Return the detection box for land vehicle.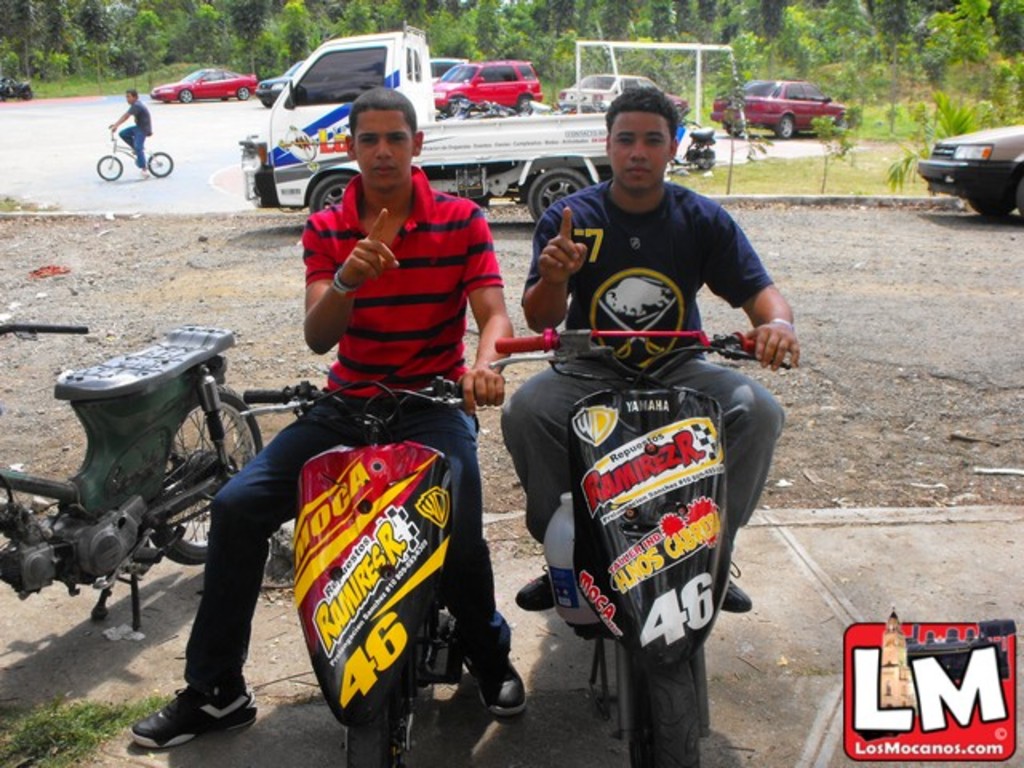
[left=261, top=62, right=301, bottom=96].
